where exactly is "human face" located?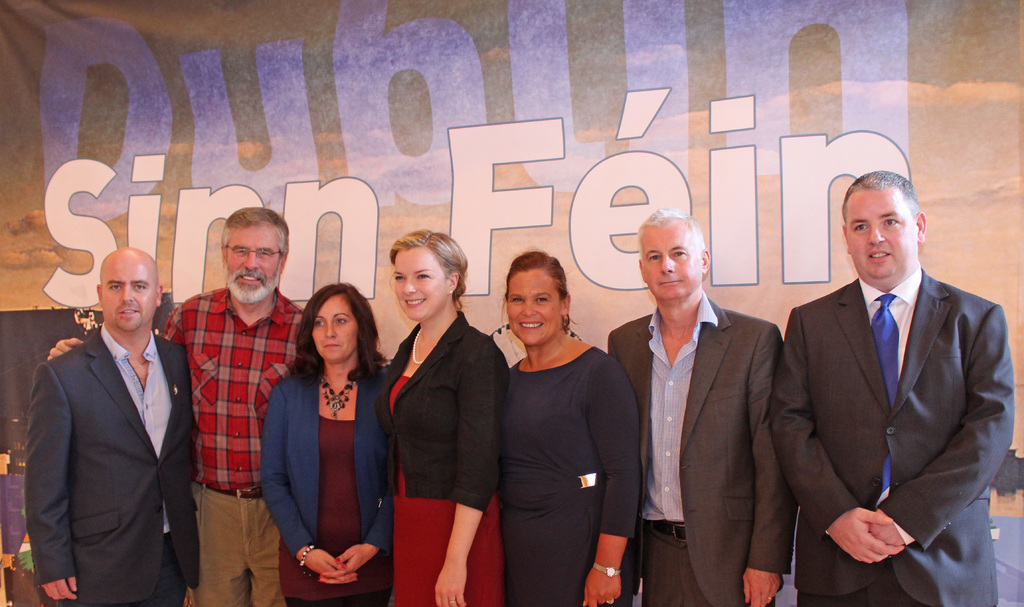
Its bounding box is [845,188,920,277].
